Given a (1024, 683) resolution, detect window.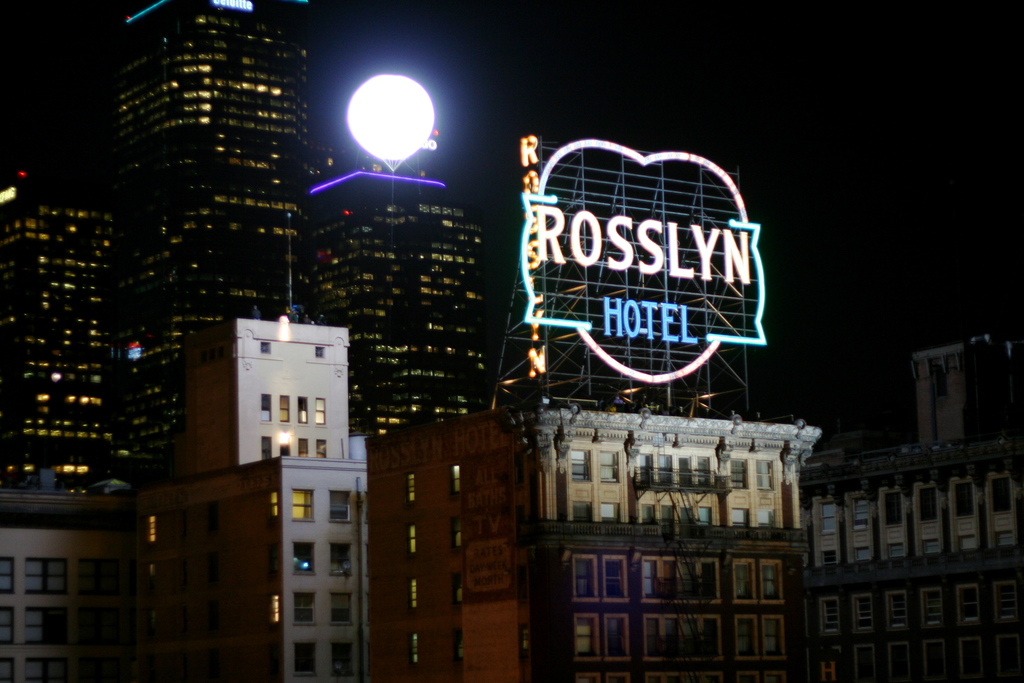
(735,557,785,609).
